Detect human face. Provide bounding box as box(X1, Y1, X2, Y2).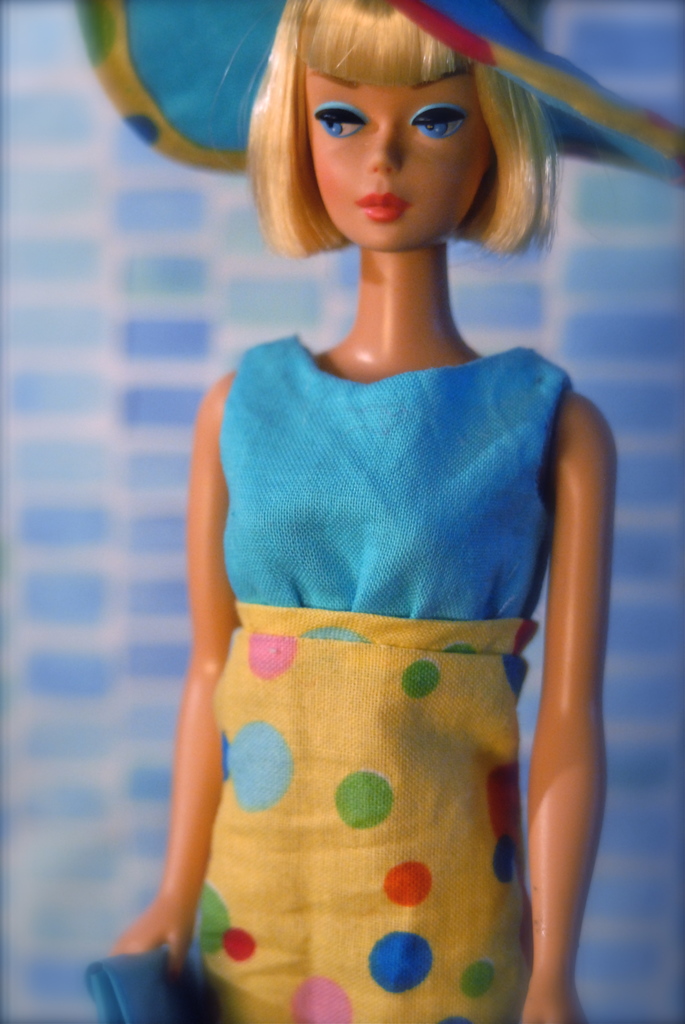
box(306, 59, 493, 253).
